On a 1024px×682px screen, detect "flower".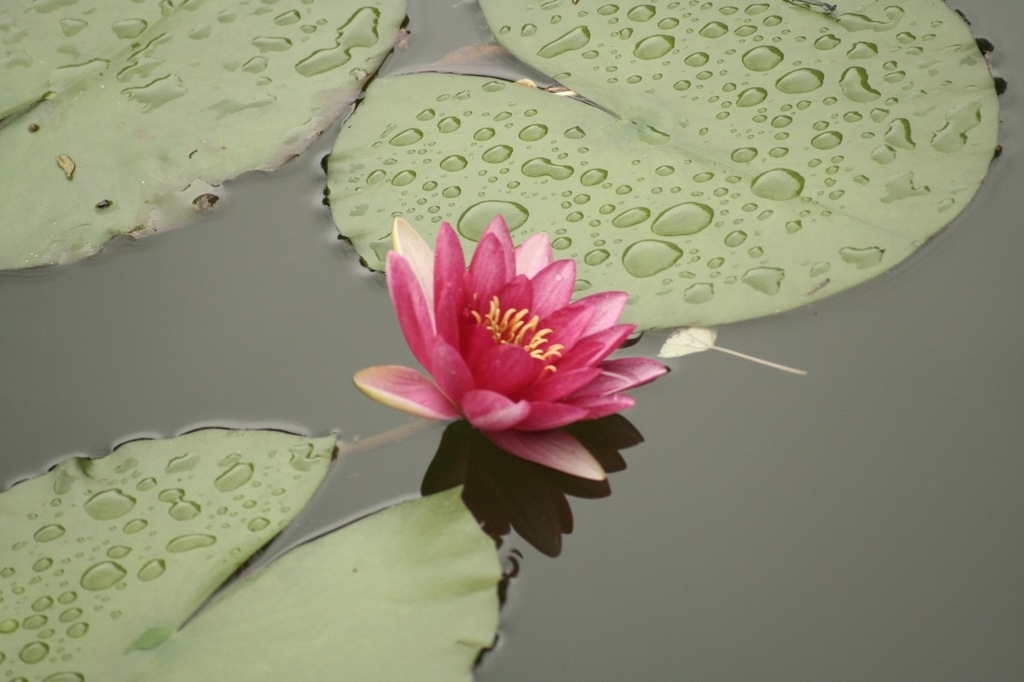
(left=340, top=211, right=696, bottom=501).
